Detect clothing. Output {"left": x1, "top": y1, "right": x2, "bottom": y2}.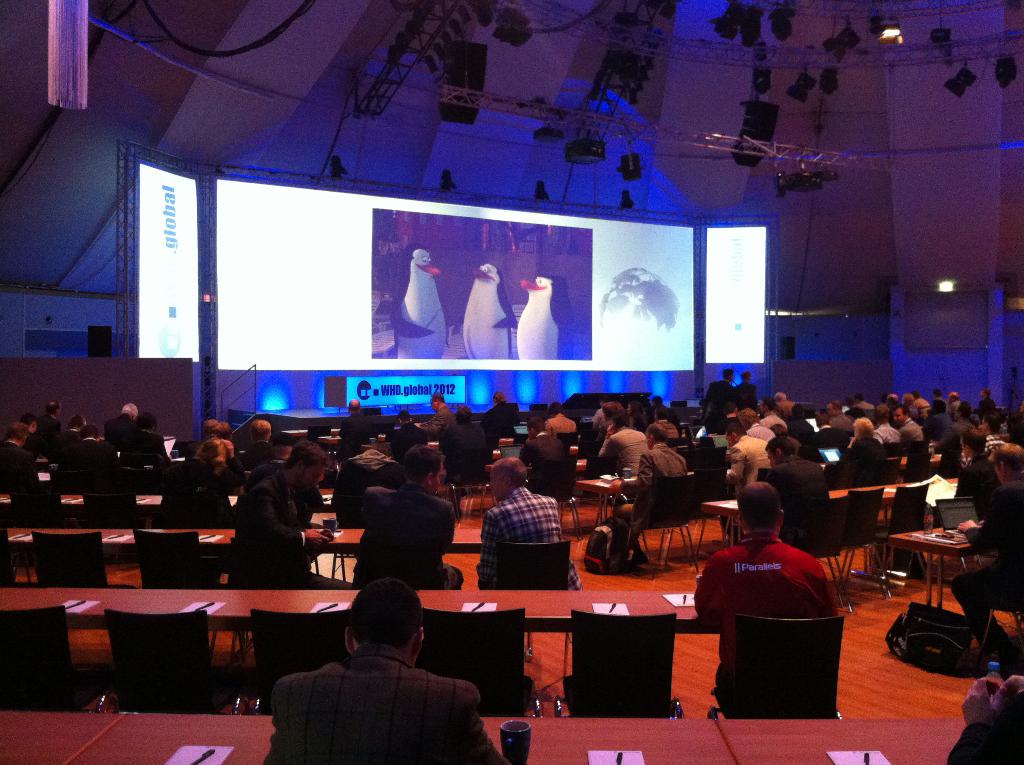
{"left": 518, "top": 431, "right": 573, "bottom": 497}.
